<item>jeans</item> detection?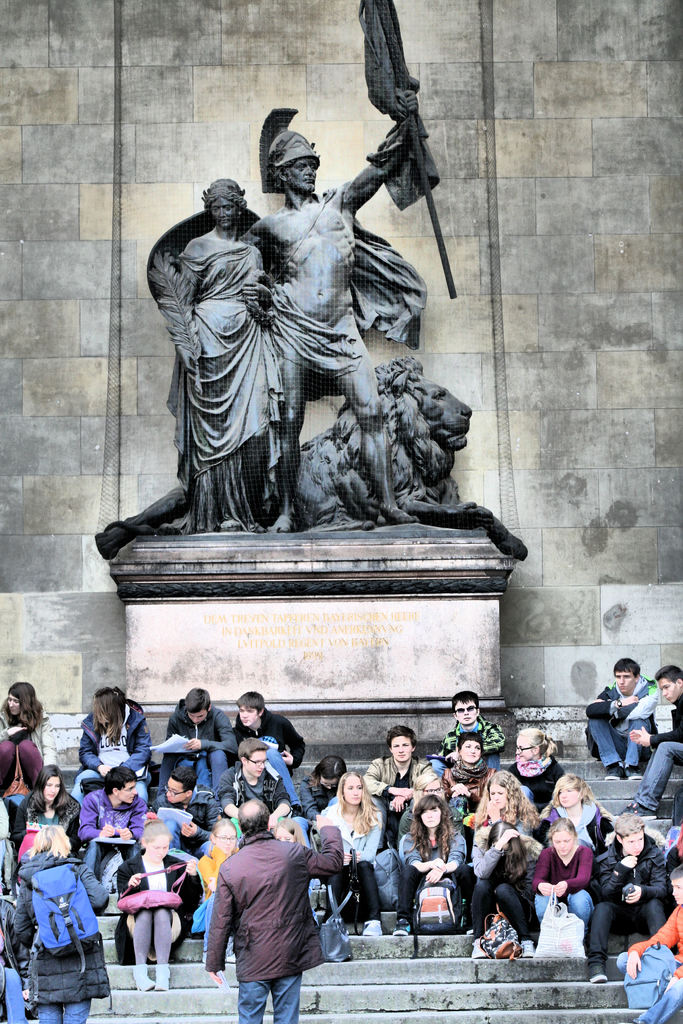
Rect(588, 897, 664, 949)
